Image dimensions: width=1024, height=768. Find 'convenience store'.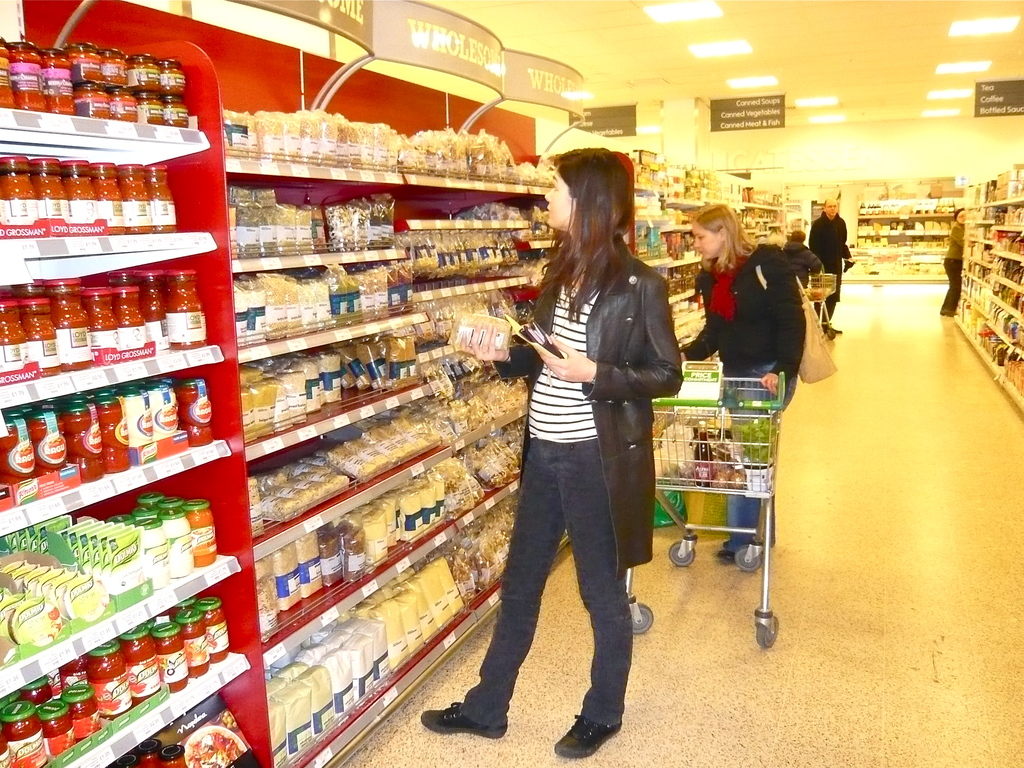
detection(0, 0, 1023, 767).
